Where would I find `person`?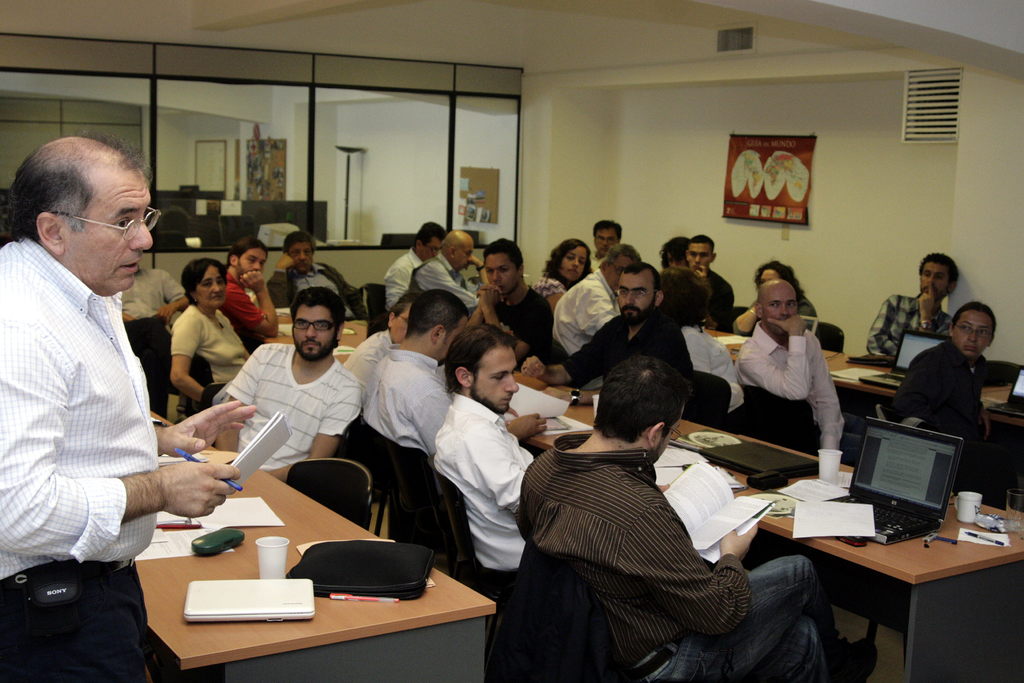
At 349/288/413/404.
